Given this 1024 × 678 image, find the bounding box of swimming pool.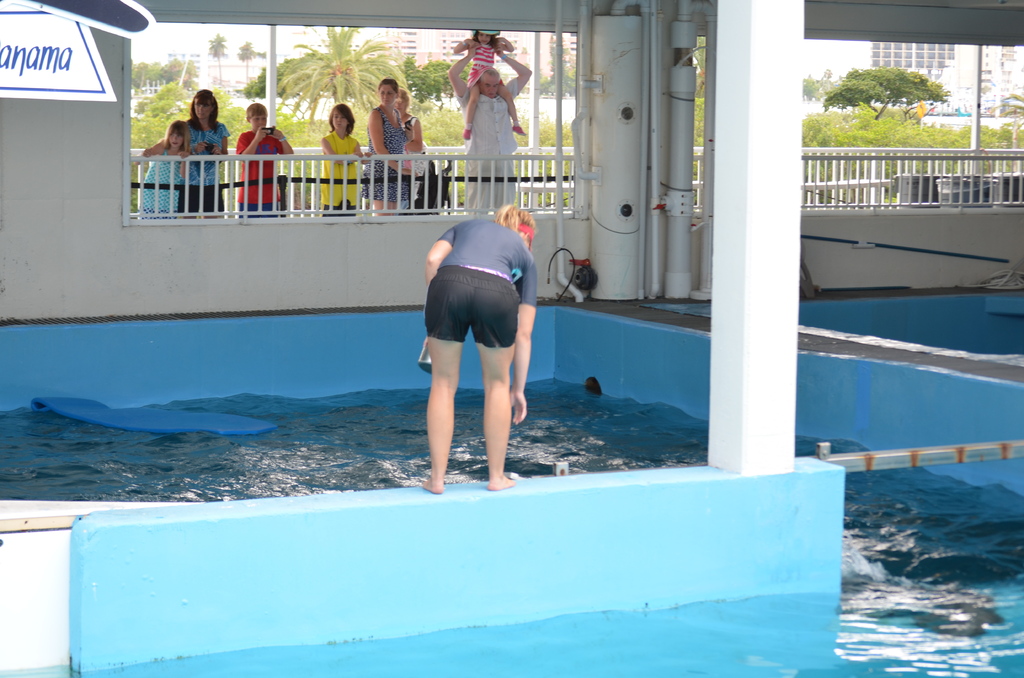
box=[19, 257, 932, 667].
